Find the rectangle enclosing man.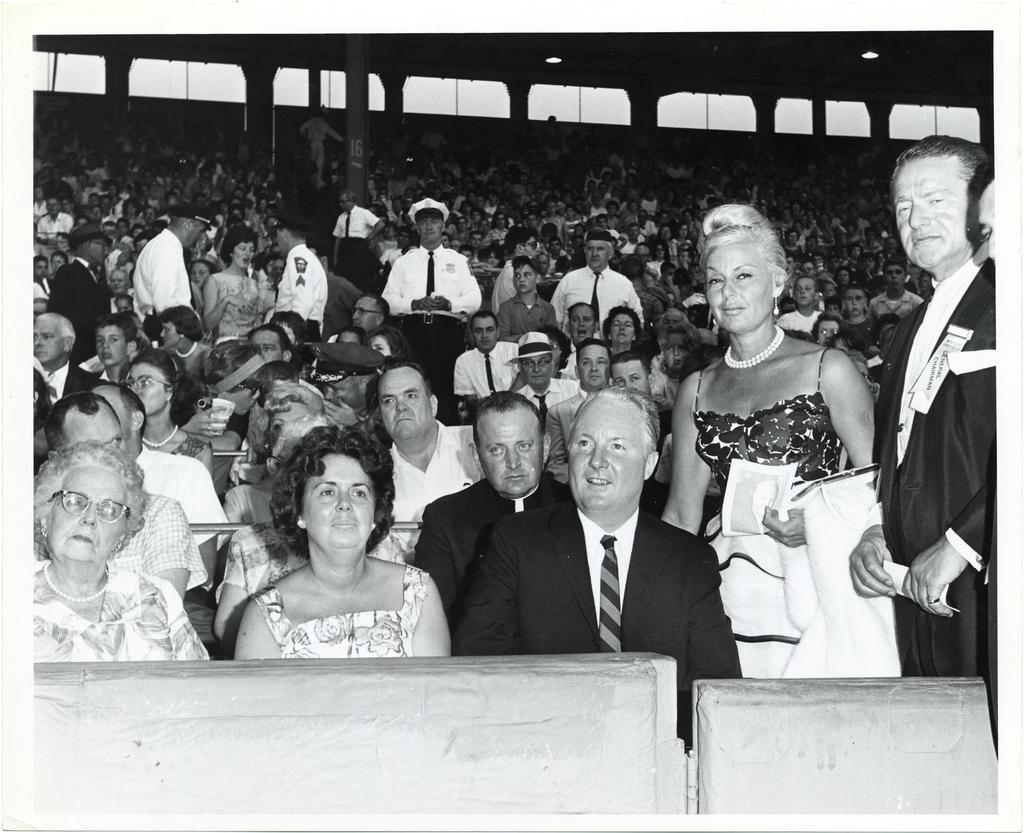
rect(454, 311, 525, 407).
